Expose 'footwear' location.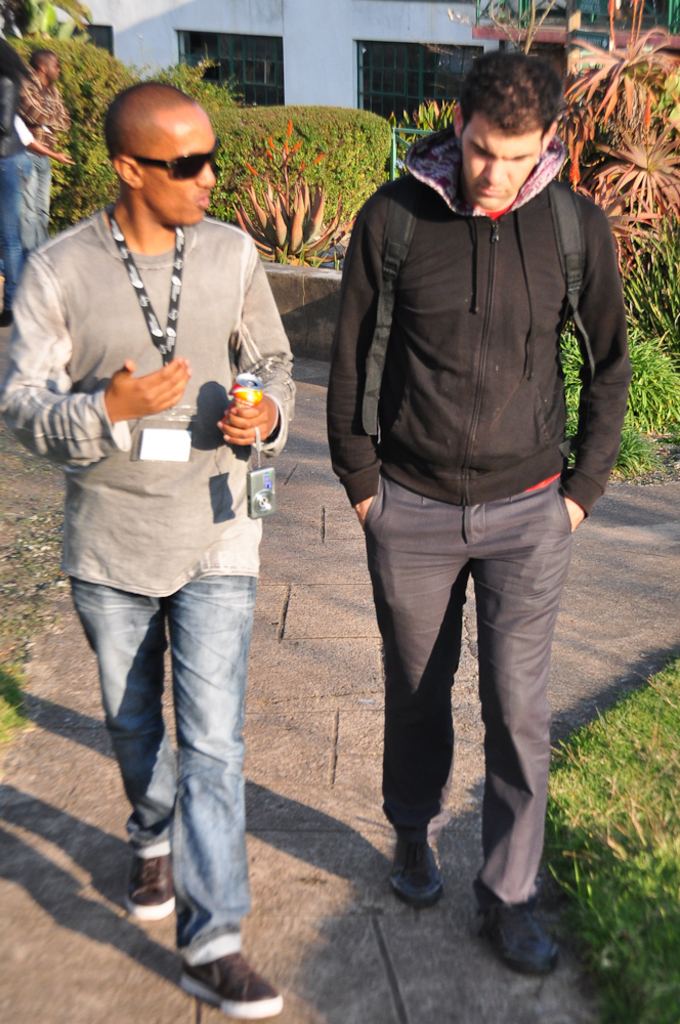
Exposed at <bbox>381, 829, 445, 907</bbox>.
